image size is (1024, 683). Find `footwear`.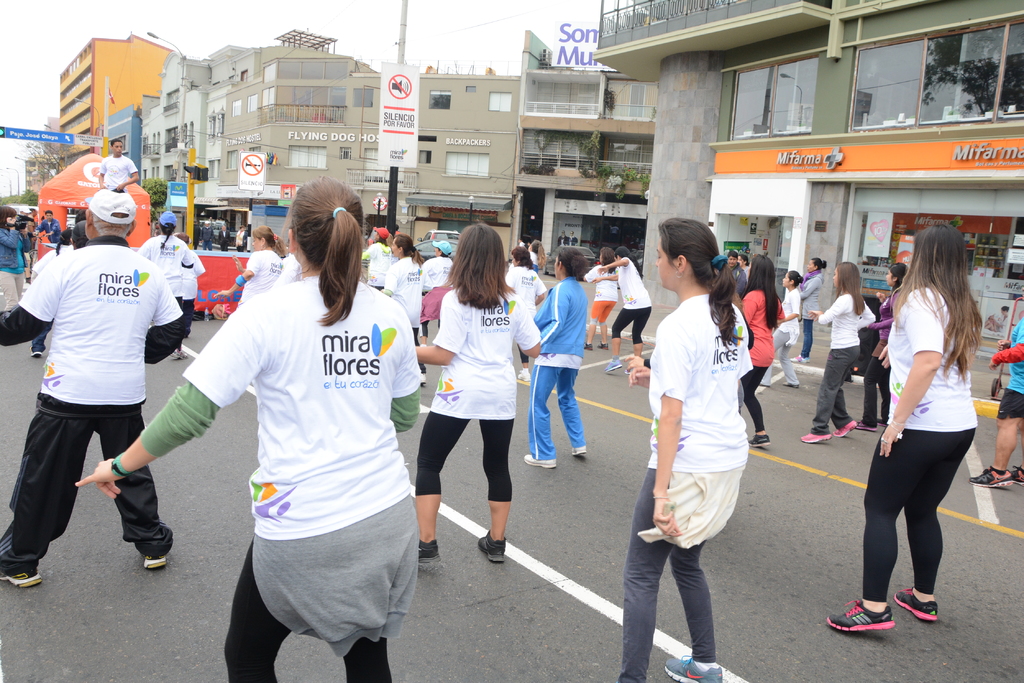
rect(799, 433, 833, 446).
